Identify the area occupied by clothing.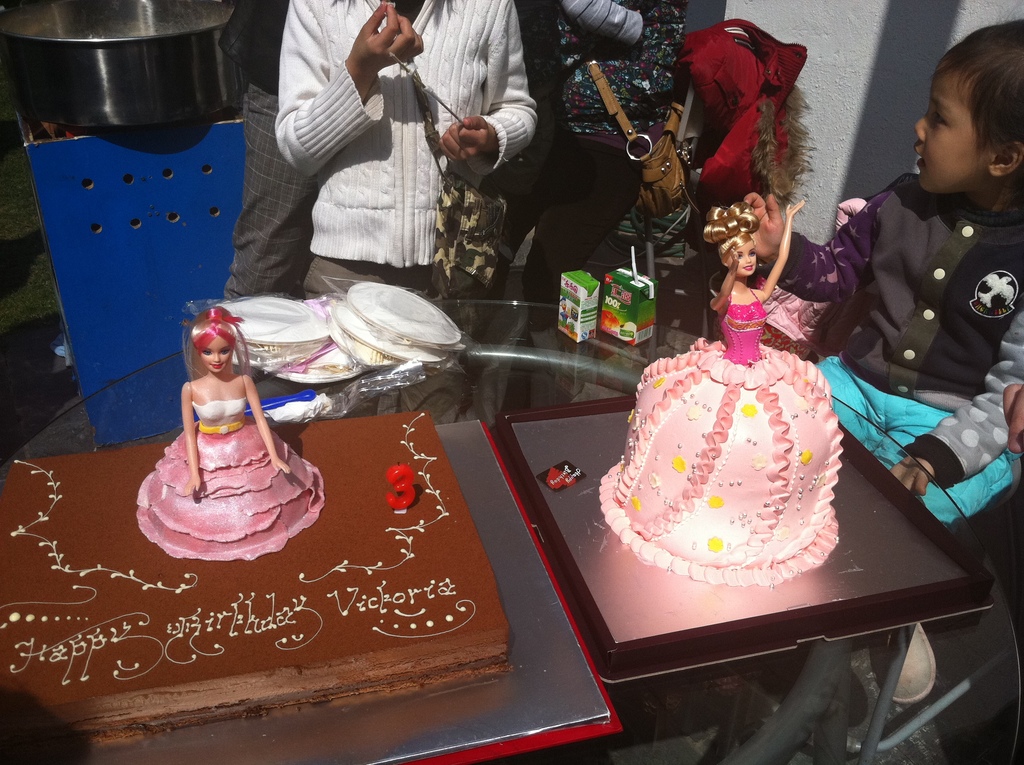
Area: (left=762, top=164, right=1023, bottom=568).
